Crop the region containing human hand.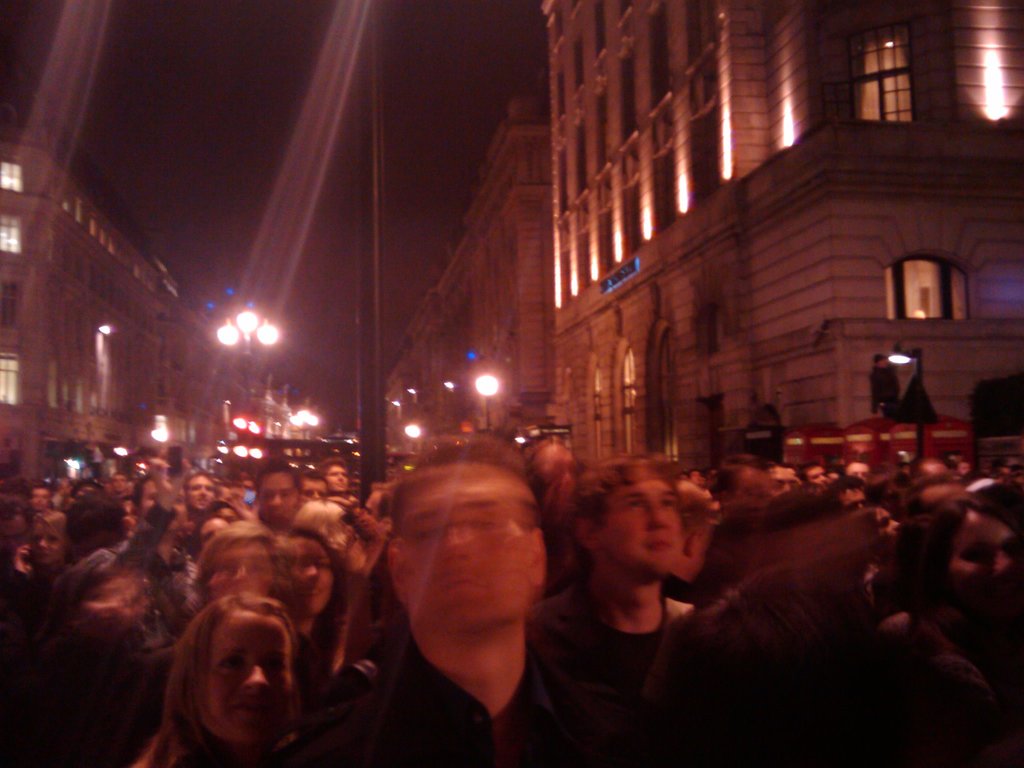
Crop region: [left=151, top=449, right=193, bottom=502].
